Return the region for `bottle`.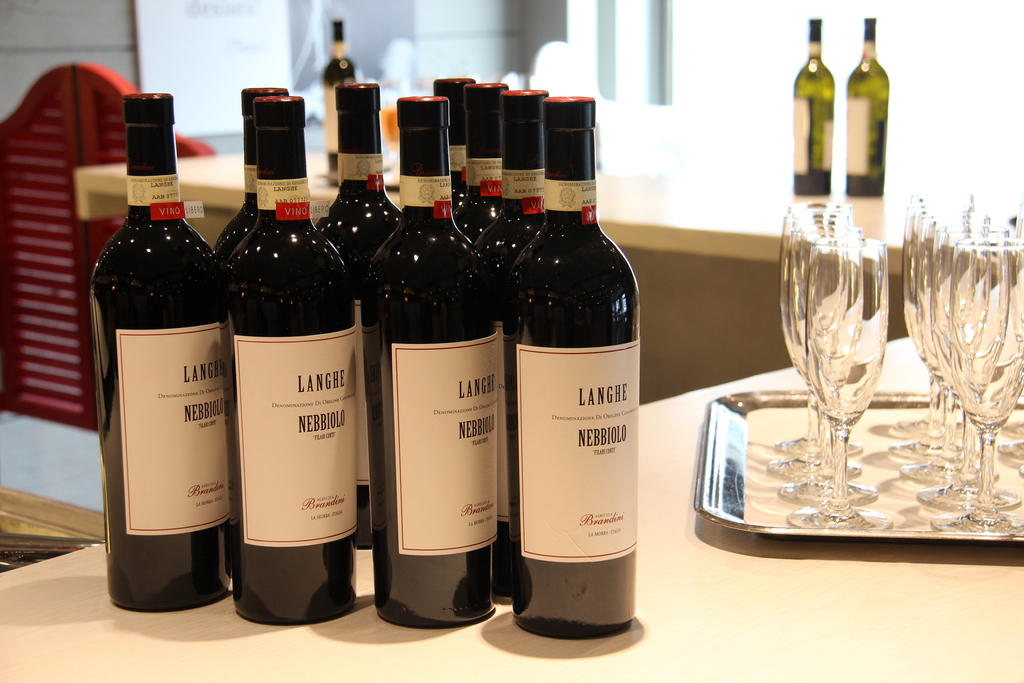
Rect(445, 81, 510, 240).
